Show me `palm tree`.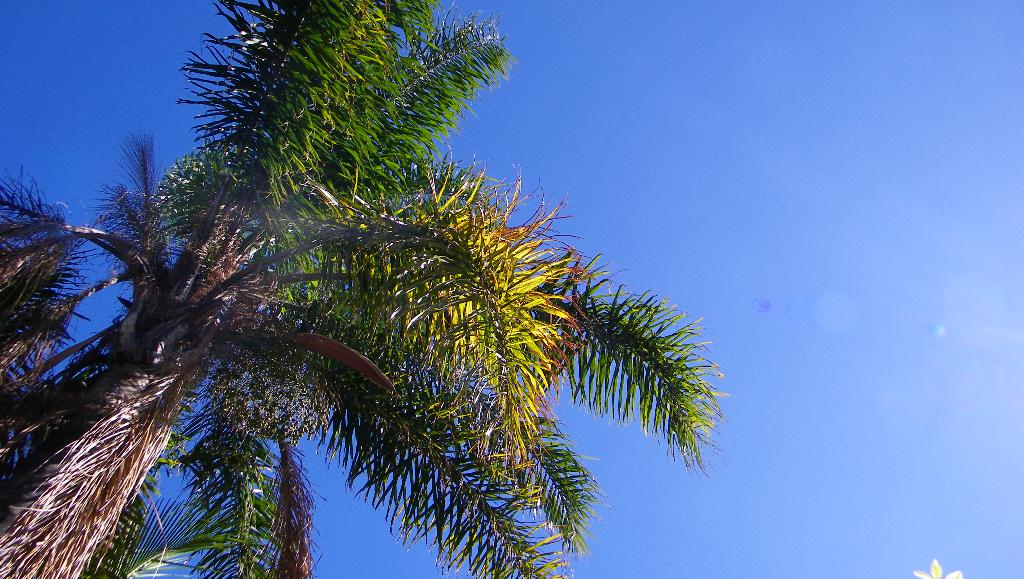
`palm tree` is here: 22/45/684/578.
